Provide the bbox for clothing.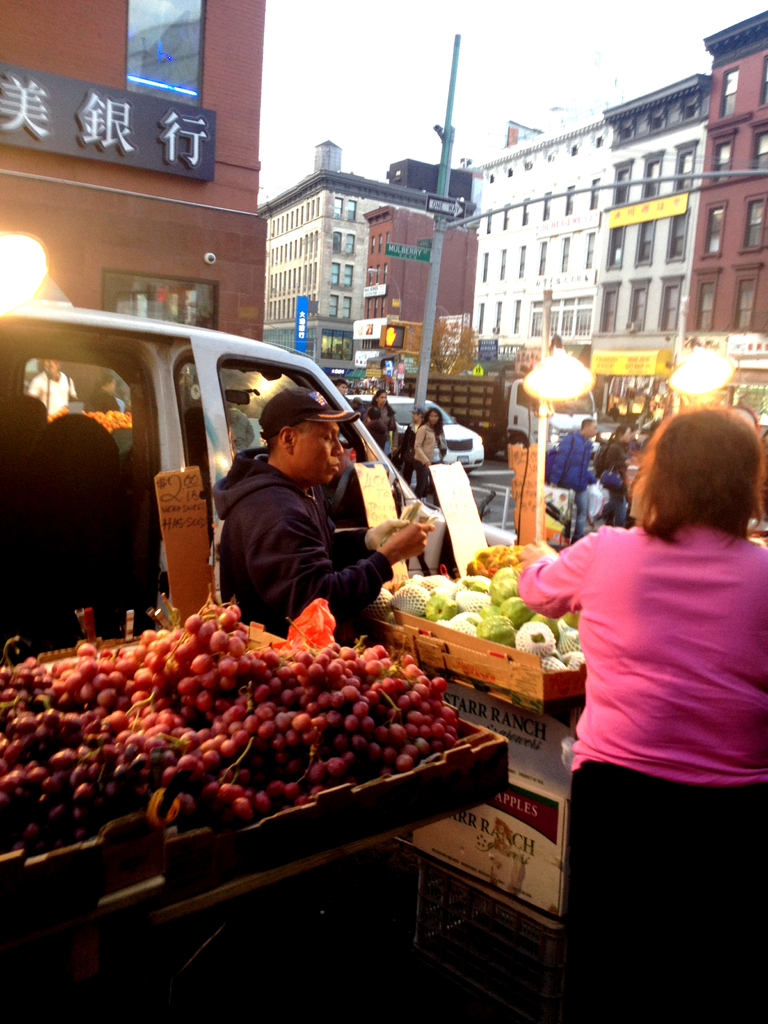
(28,368,76,417).
